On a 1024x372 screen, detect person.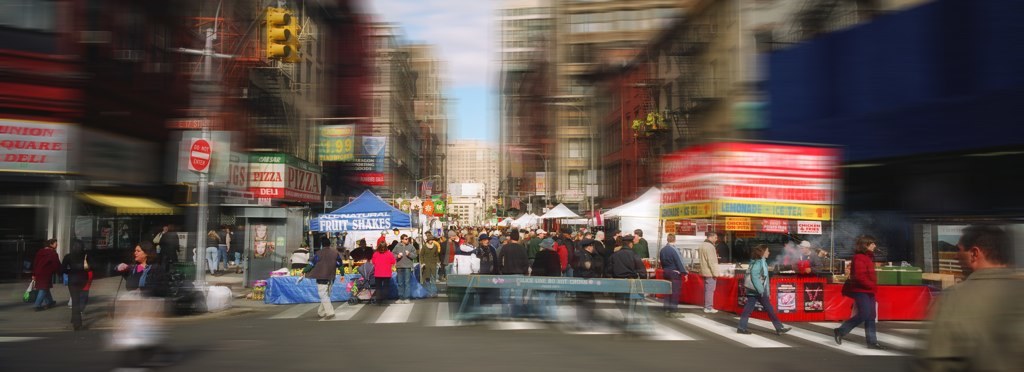
(33,239,62,309).
